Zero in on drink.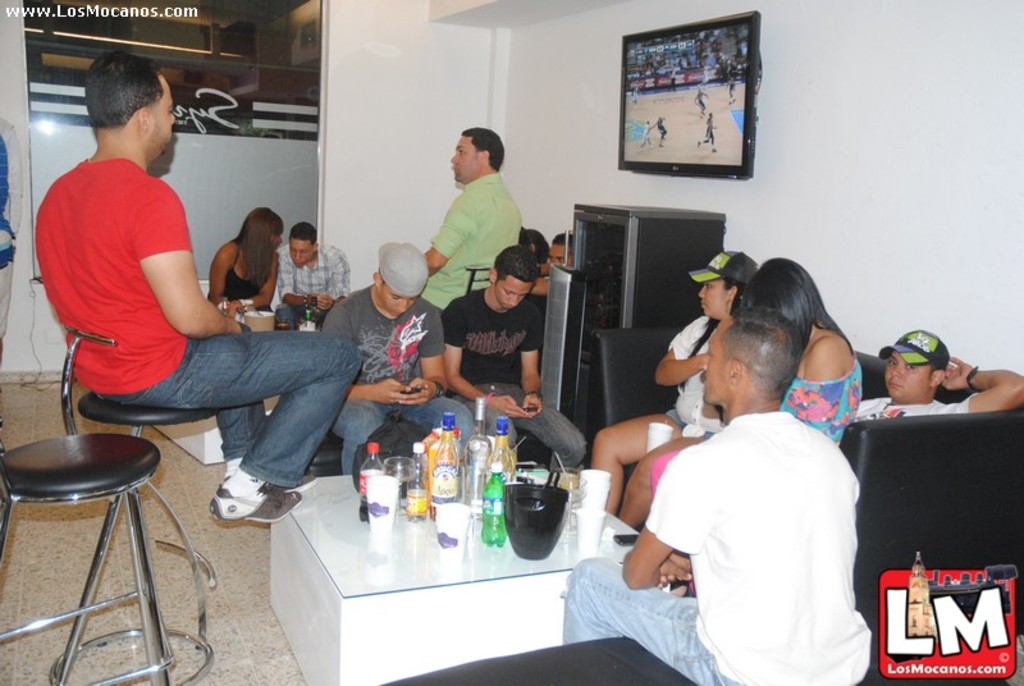
Zeroed in: 481 416 506 546.
